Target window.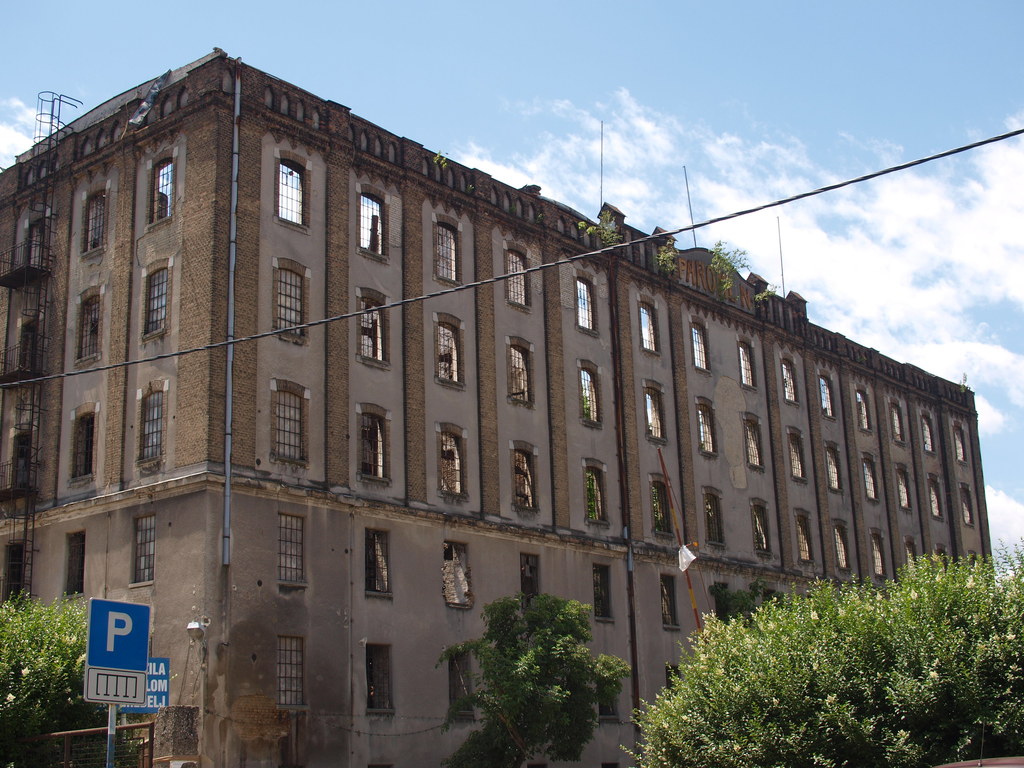
Target region: select_region(282, 272, 304, 335).
